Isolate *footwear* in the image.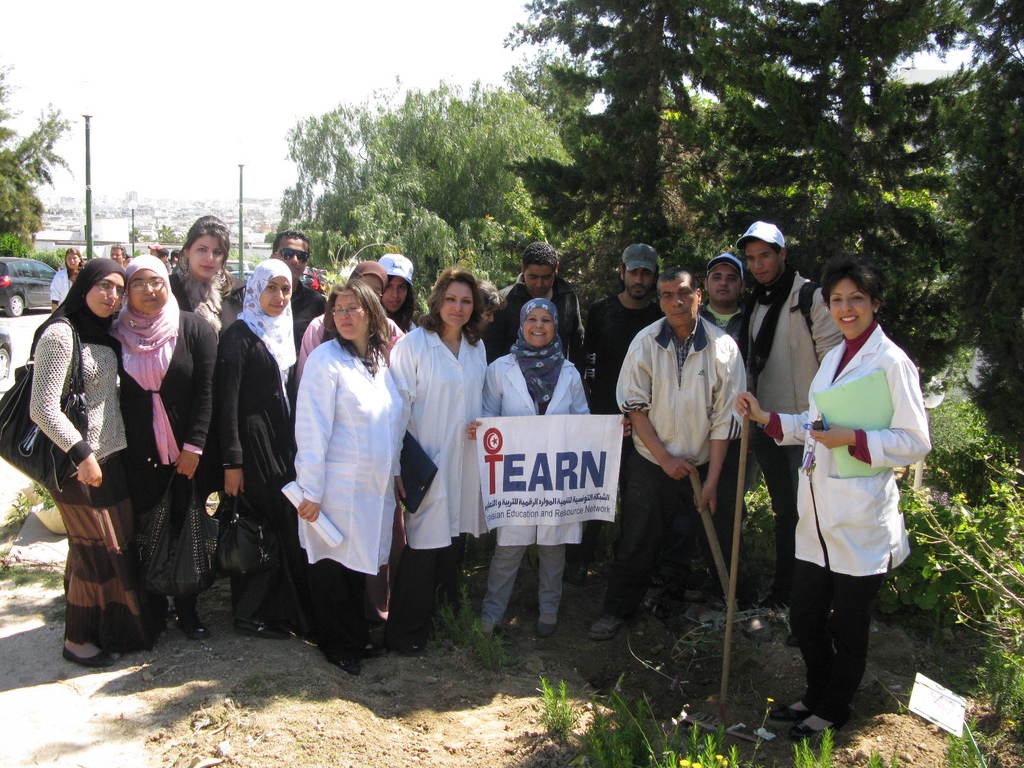
Isolated region: 534, 606, 568, 638.
